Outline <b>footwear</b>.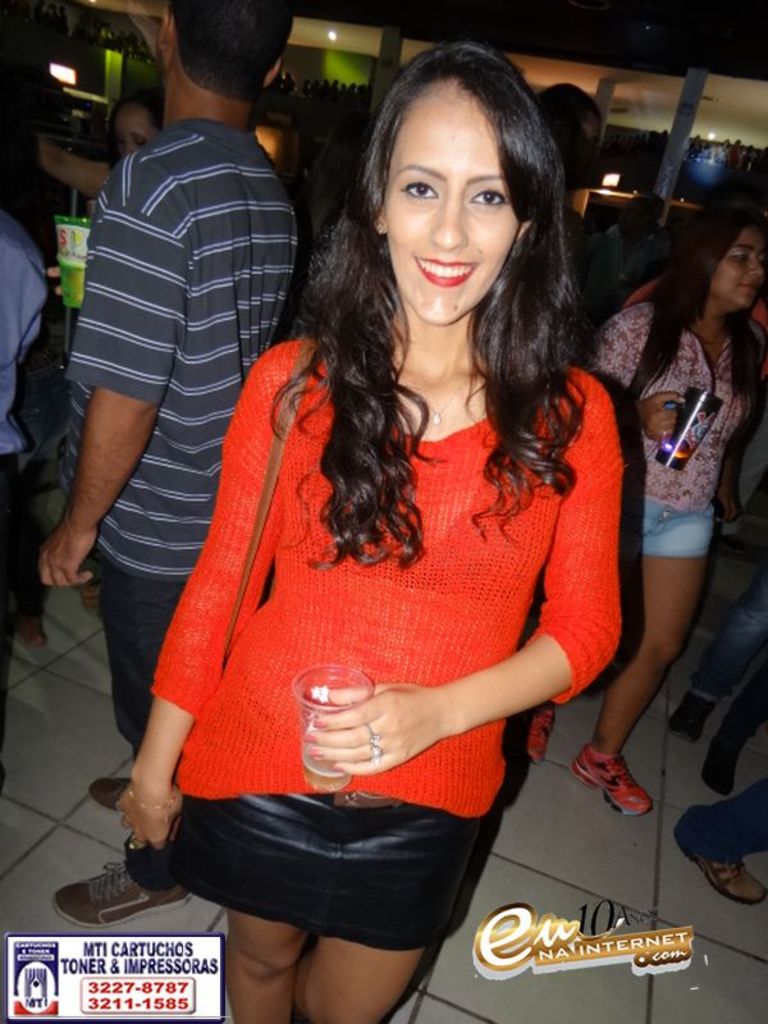
Outline: crop(86, 771, 140, 819).
